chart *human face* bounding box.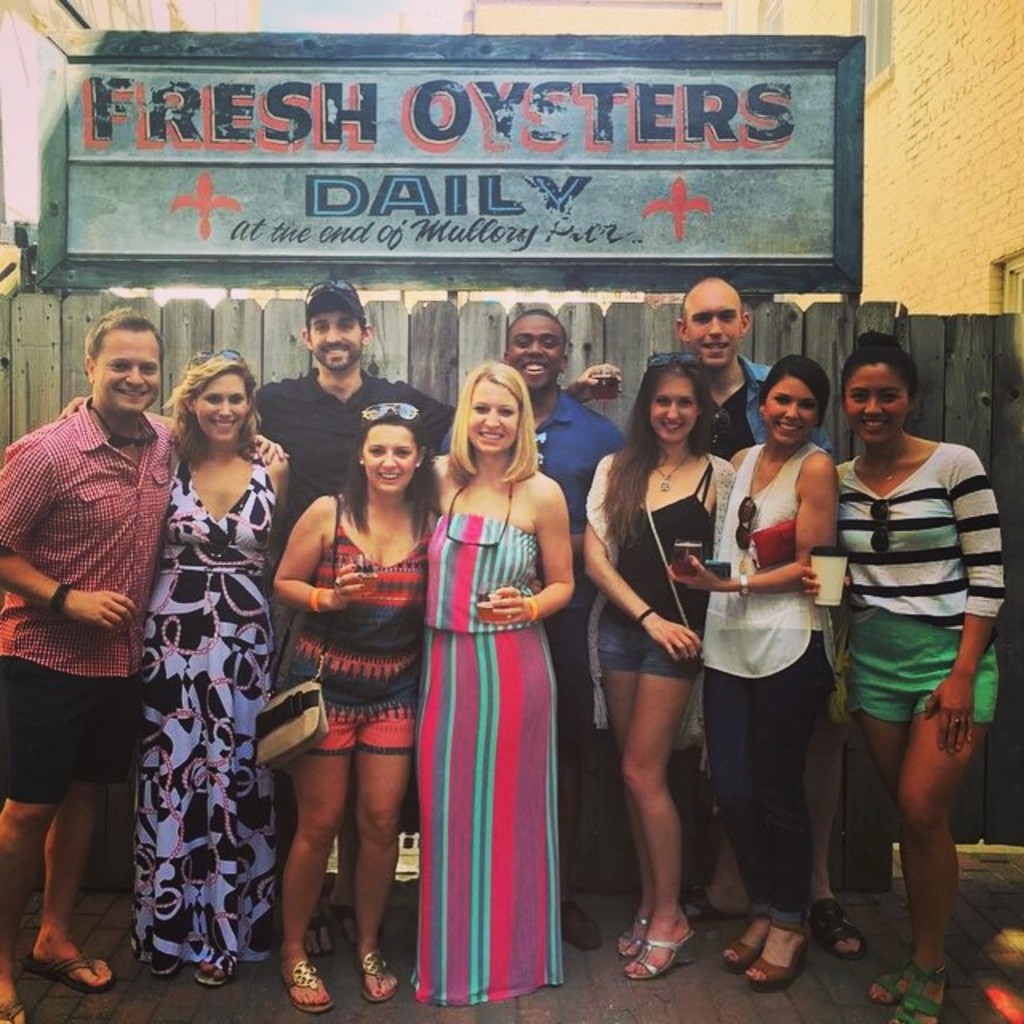
Charted: (362,422,424,494).
